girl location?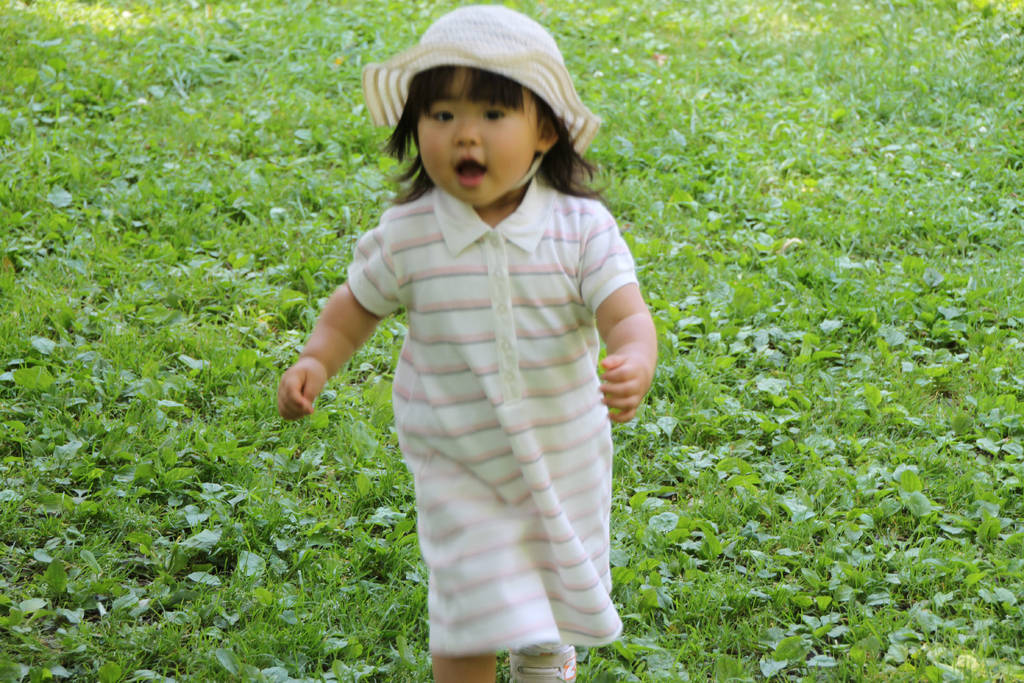
left=275, top=4, right=660, bottom=682
